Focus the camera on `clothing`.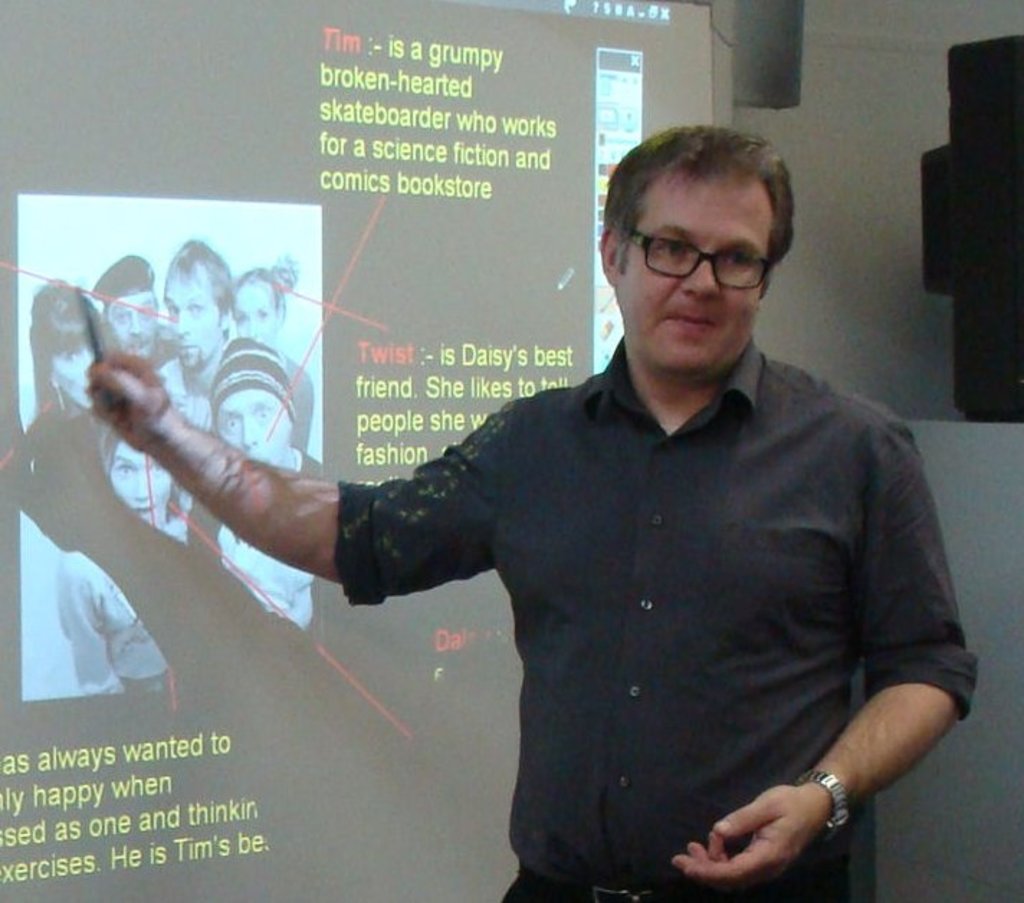
Focus region: BBox(52, 554, 170, 696).
